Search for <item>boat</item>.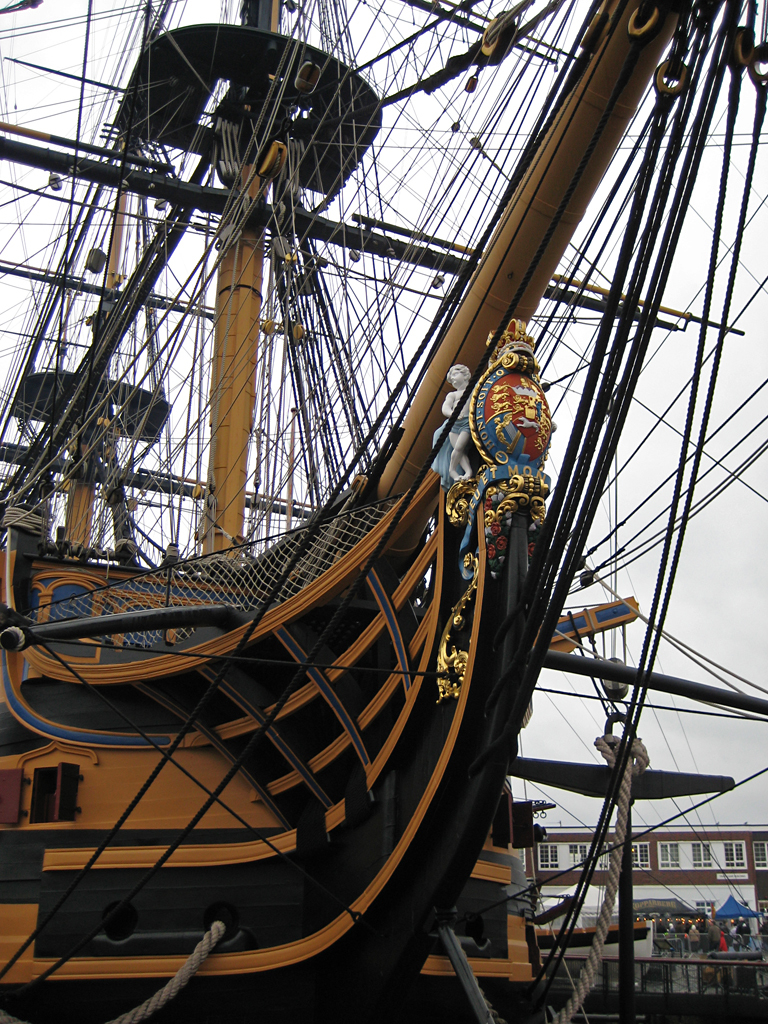
Found at detection(0, 38, 745, 993).
